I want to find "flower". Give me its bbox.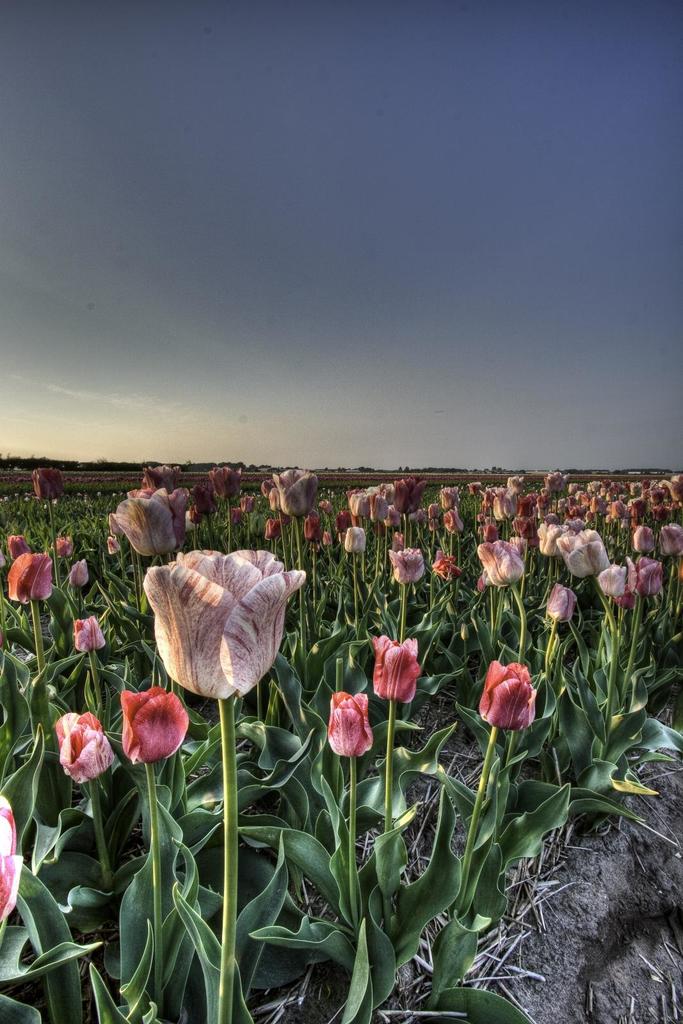
select_region(478, 660, 540, 728).
